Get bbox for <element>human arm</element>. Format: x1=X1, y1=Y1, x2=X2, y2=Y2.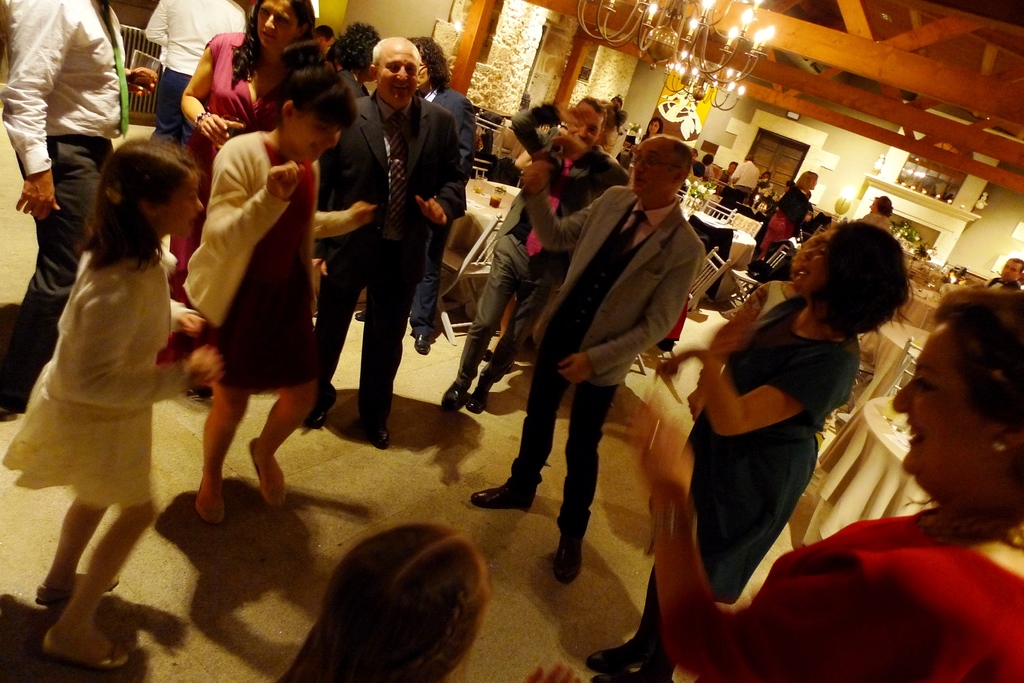
x1=304, y1=200, x2=374, y2=237.
